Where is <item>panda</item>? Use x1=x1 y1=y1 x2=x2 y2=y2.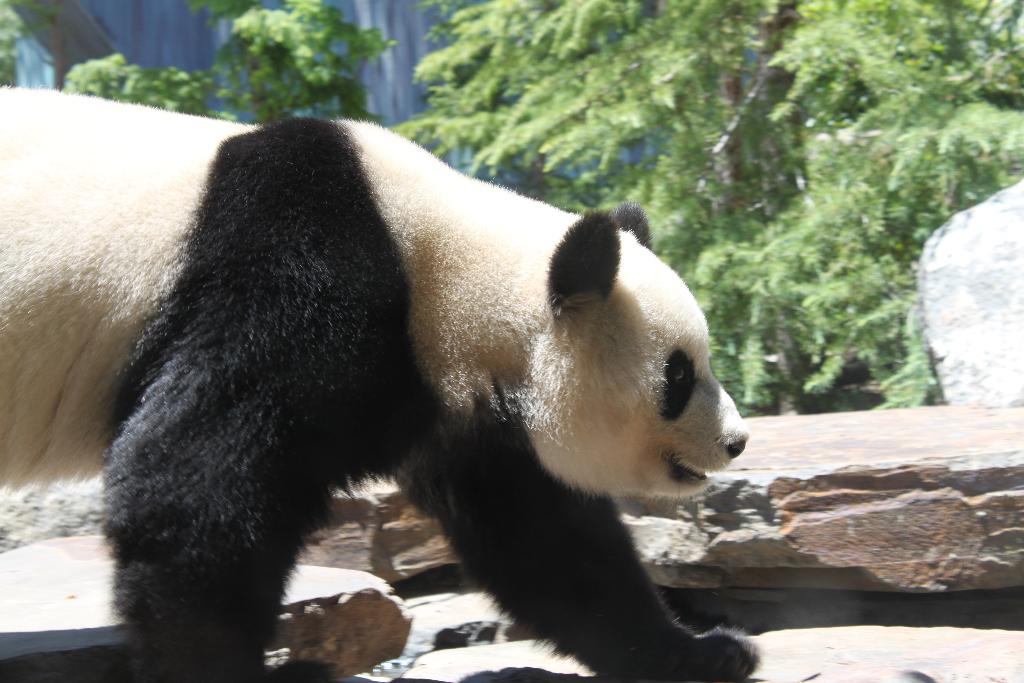
x1=0 y1=82 x2=761 y2=682.
